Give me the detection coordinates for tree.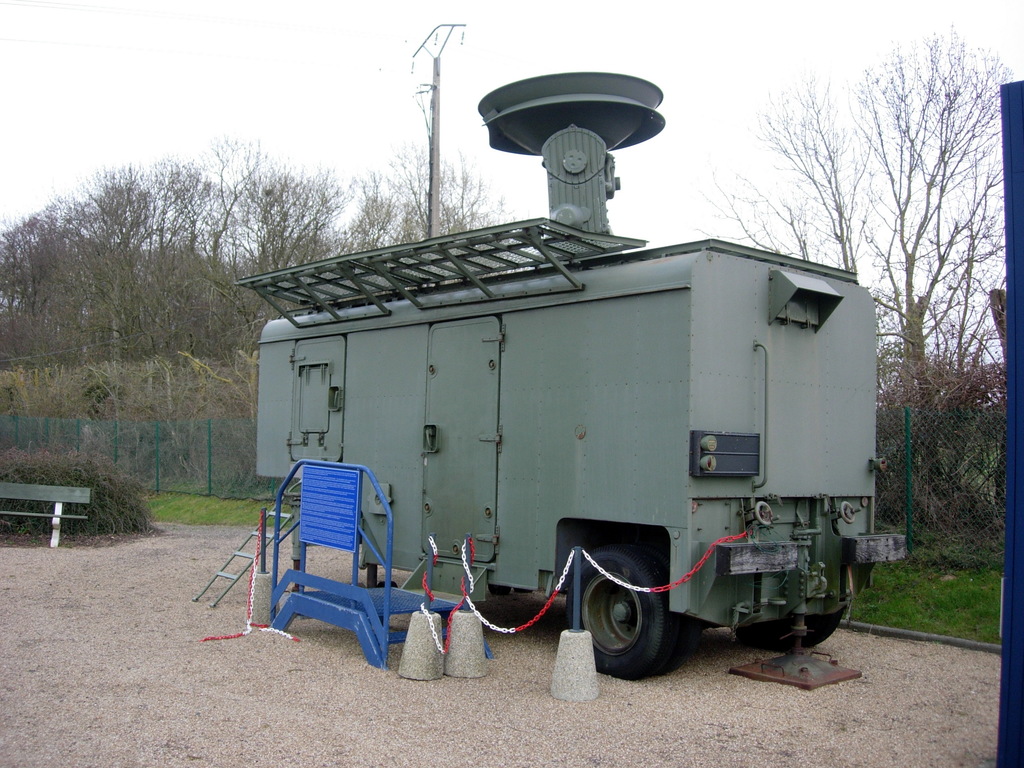
707:39:1022:484.
